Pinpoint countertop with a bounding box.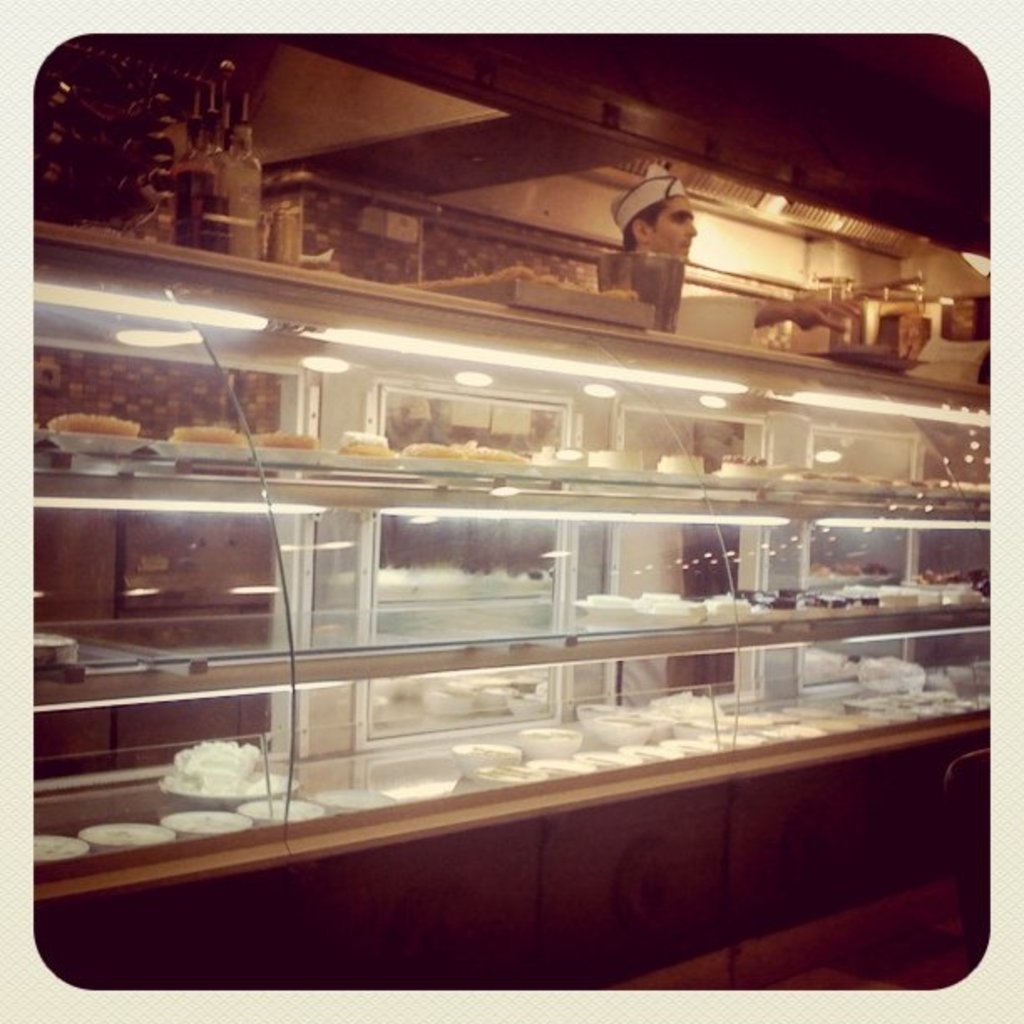
32 219 996 397.
